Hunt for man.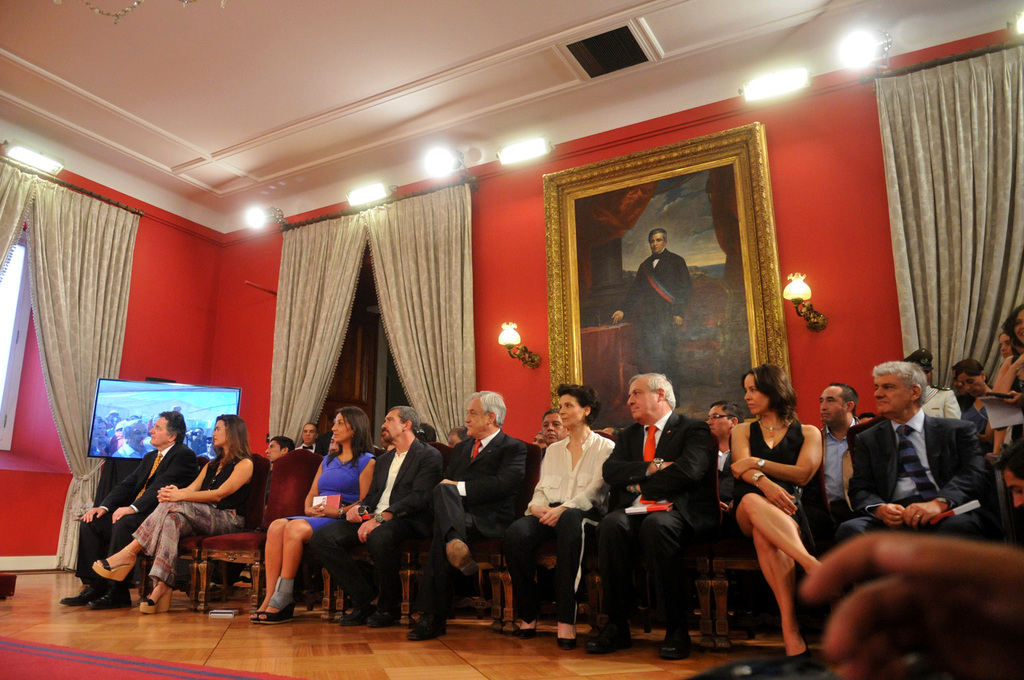
Hunted down at bbox(266, 436, 294, 497).
